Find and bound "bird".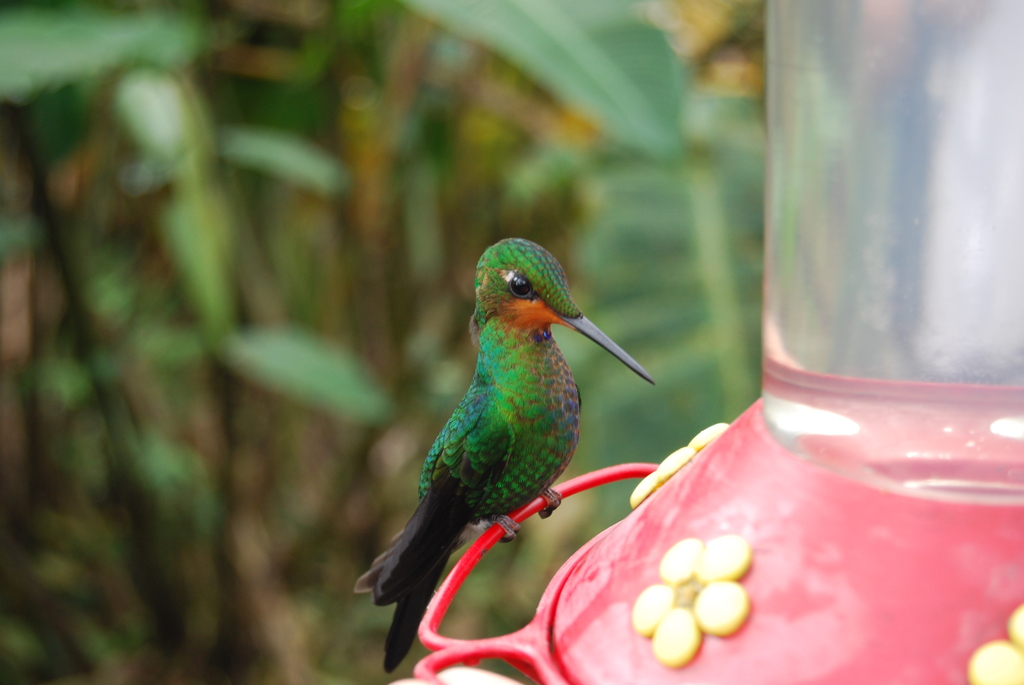
Bound: BBox(356, 254, 620, 627).
